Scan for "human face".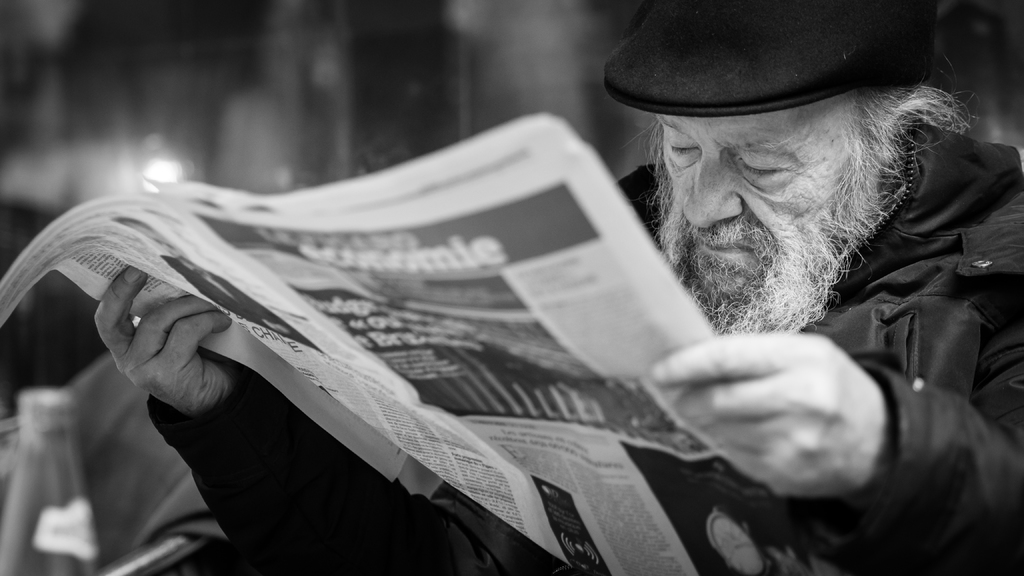
Scan result: select_region(622, 92, 978, 338).
